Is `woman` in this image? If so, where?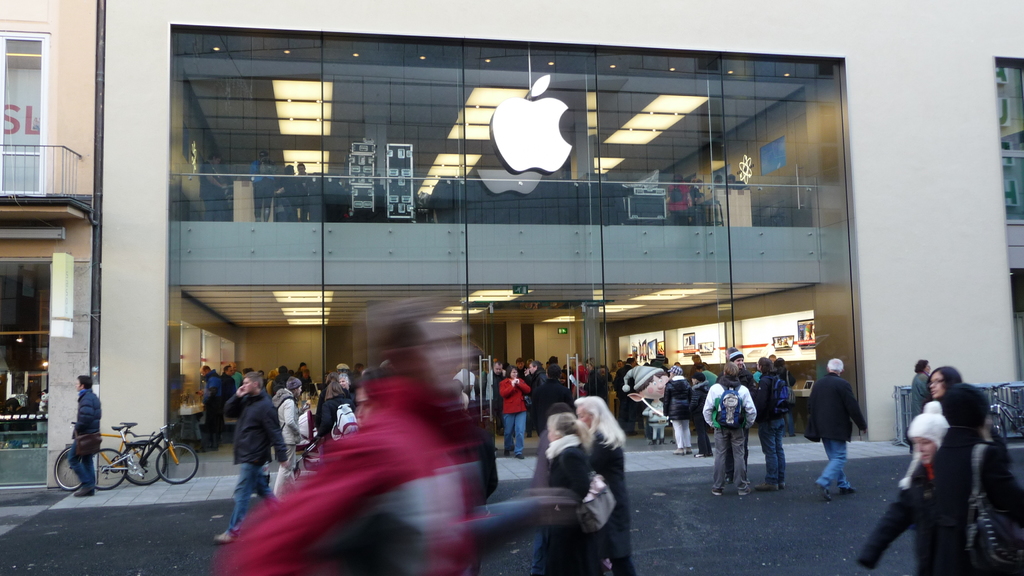
Yes, at [left=572, top=394, right=639, bottom=575].
